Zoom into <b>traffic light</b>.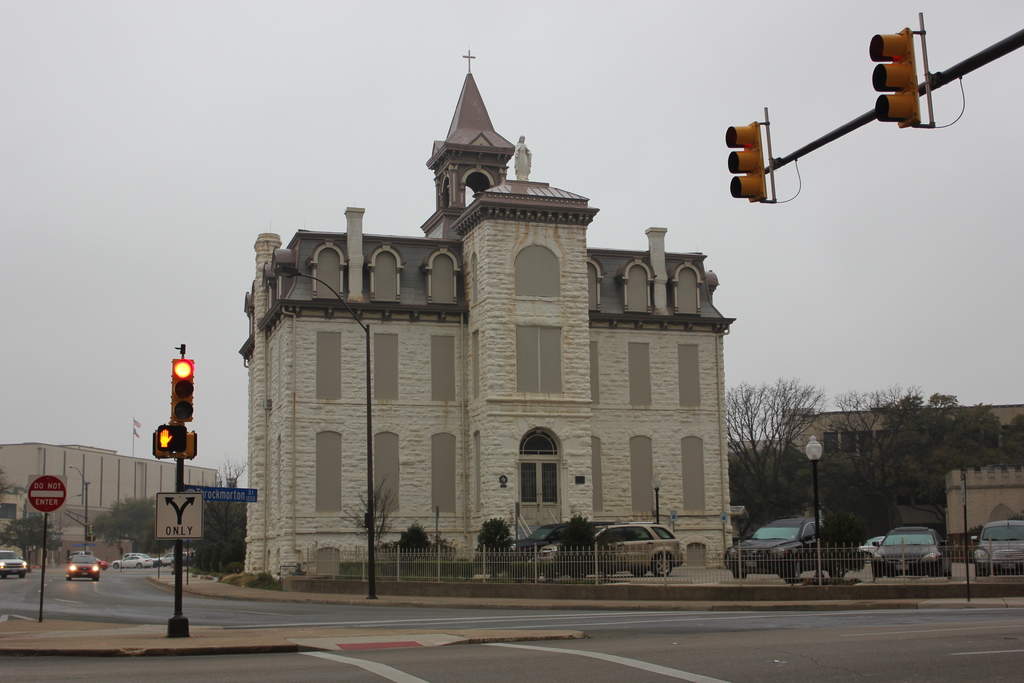
Zoom target: BBox(182, 432, 196, 457).
